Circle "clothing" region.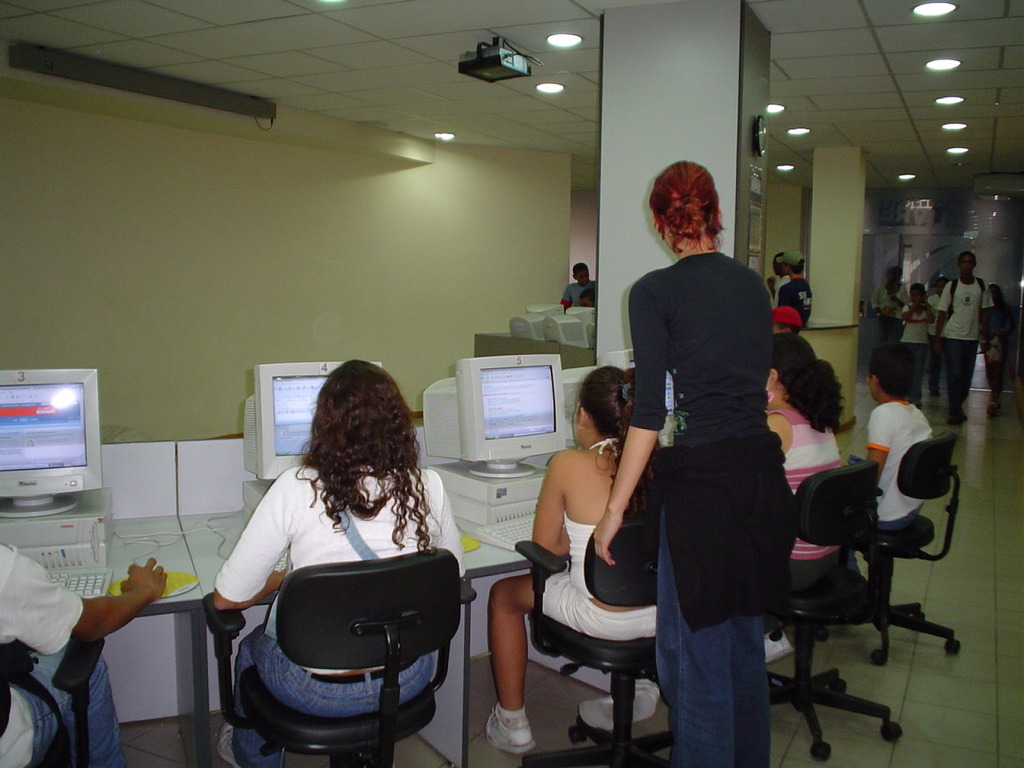
Region: 1/541/84/767.
